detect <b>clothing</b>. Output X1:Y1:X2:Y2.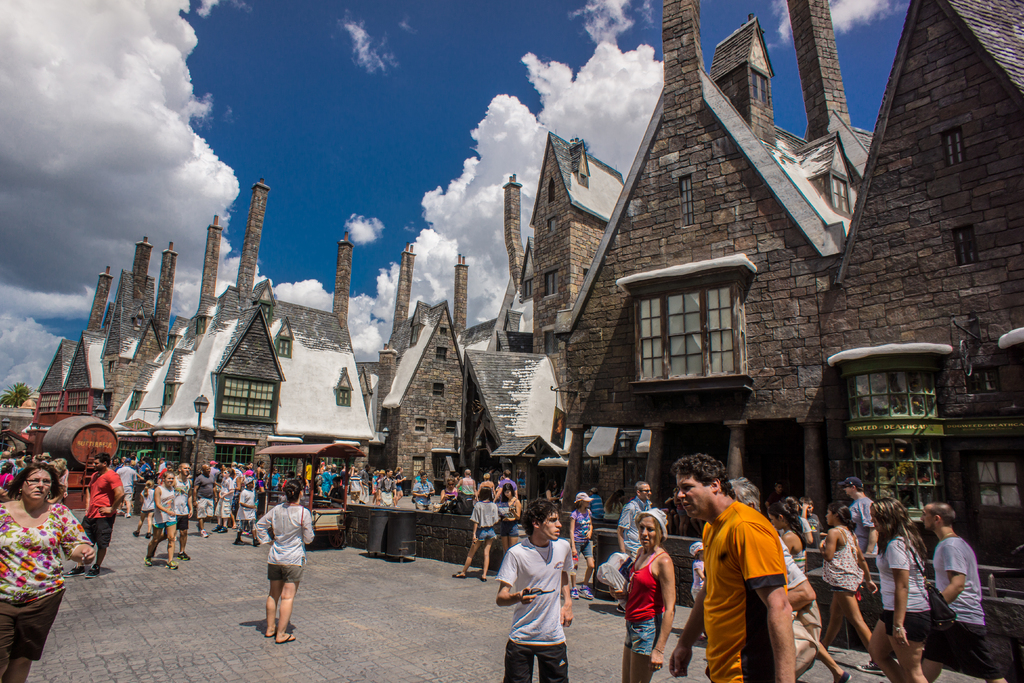
849:493:874:554.
